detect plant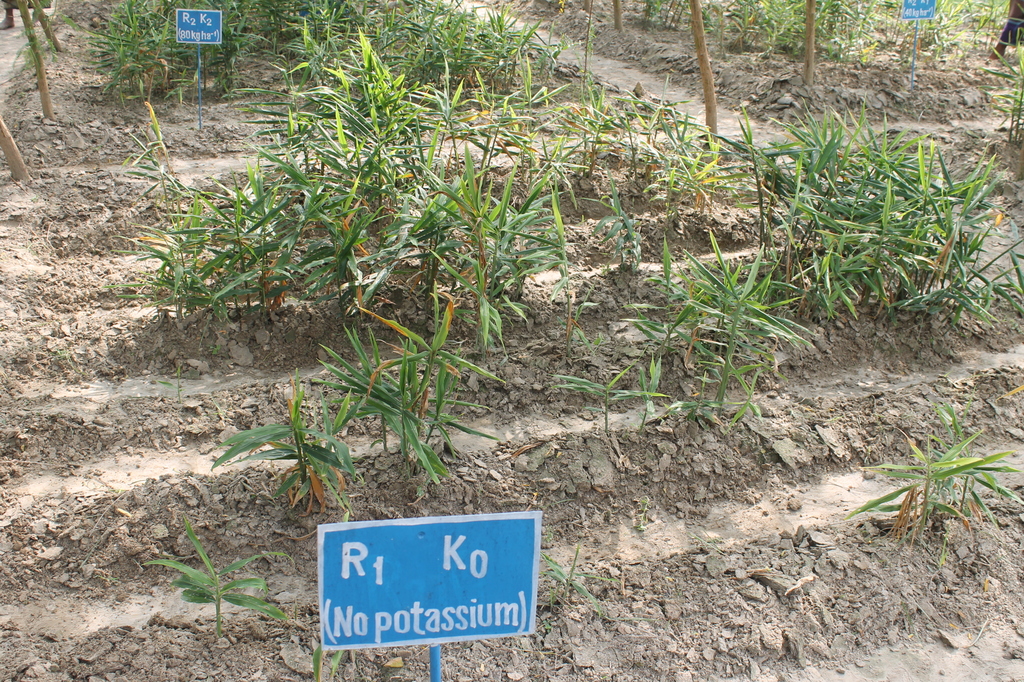
<bbox>137, 514, 288, 645</bbox>
